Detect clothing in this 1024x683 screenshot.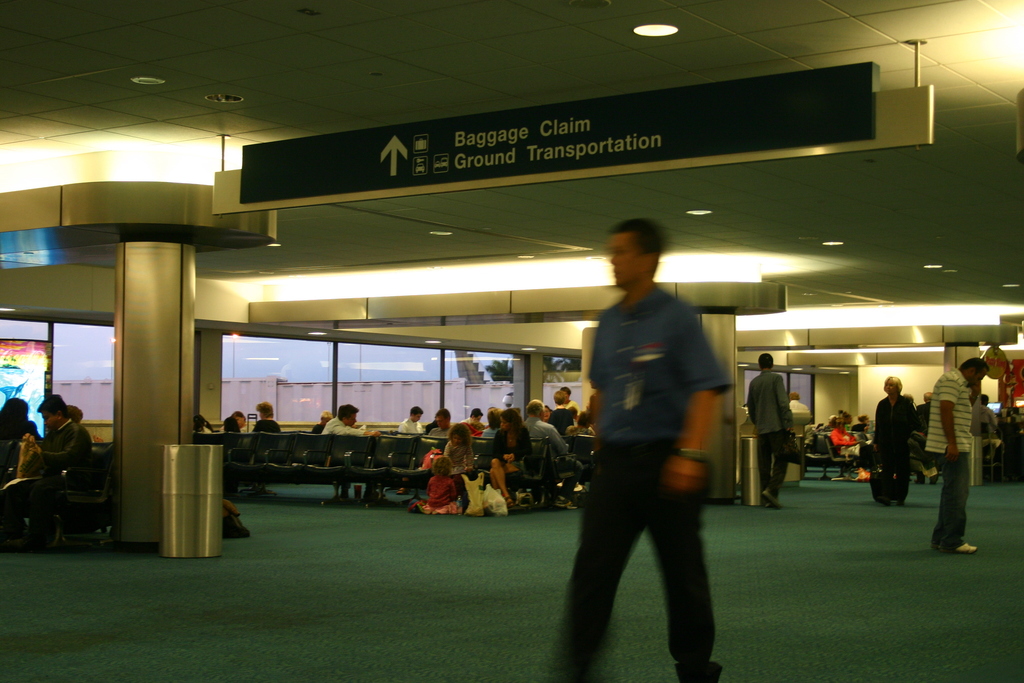
Detection: x1=747 y1=364 x2=797 y2=494.
